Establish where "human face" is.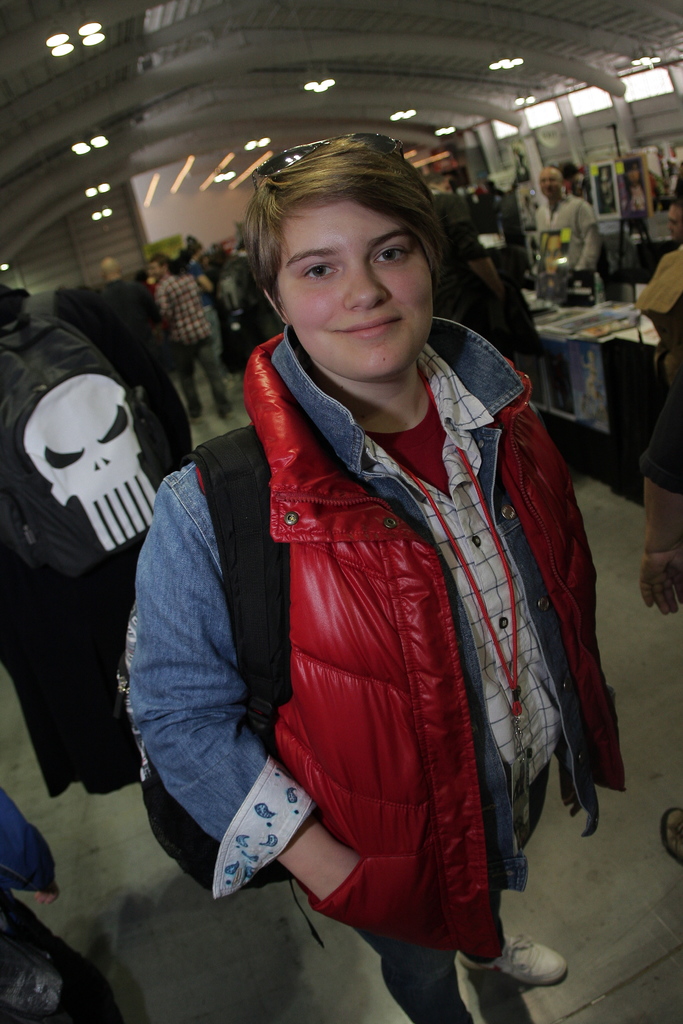
Established at [x1=283, y1=211, x2=431, y2=384].
